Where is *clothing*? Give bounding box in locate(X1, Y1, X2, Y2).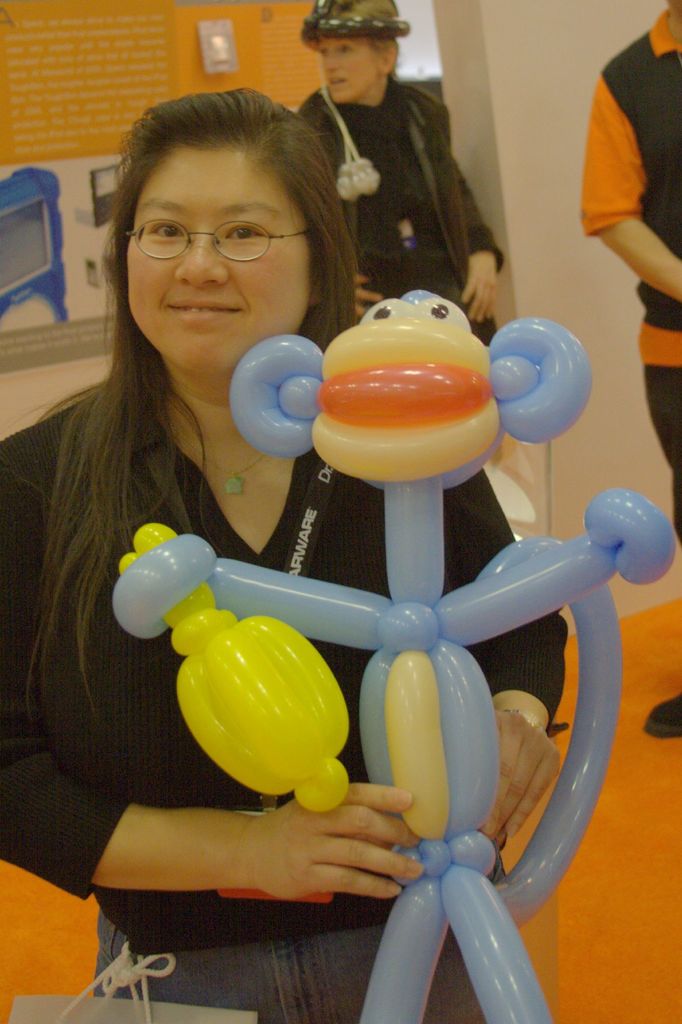
locate(283, 49, 509, 301).
